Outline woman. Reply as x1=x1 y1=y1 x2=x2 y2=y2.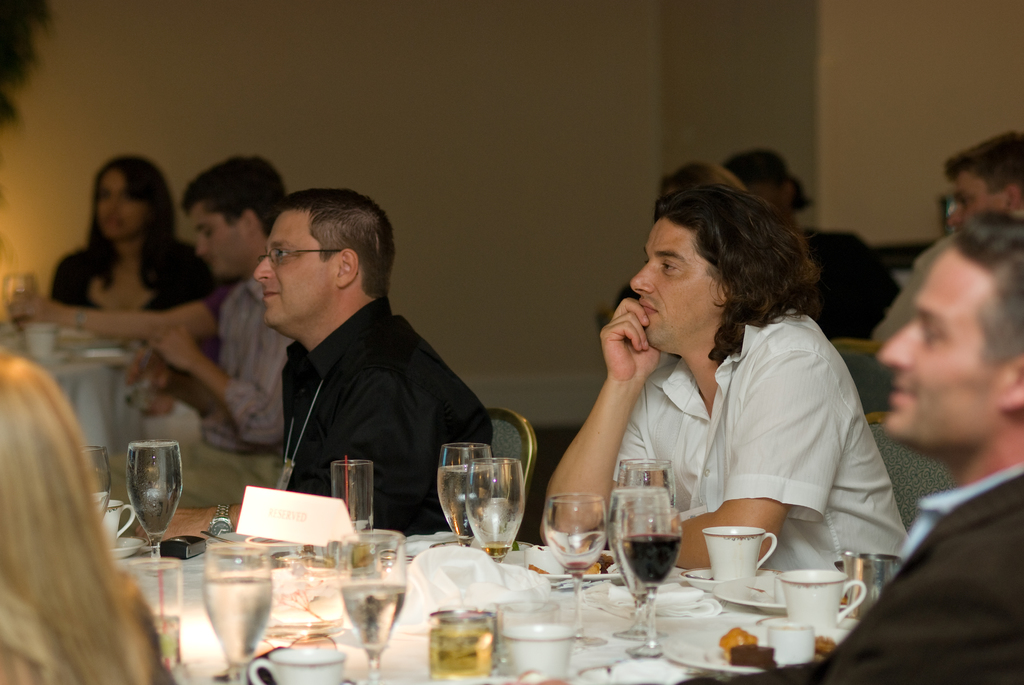
x1=3 y1=351 x2=178 y2=684.
